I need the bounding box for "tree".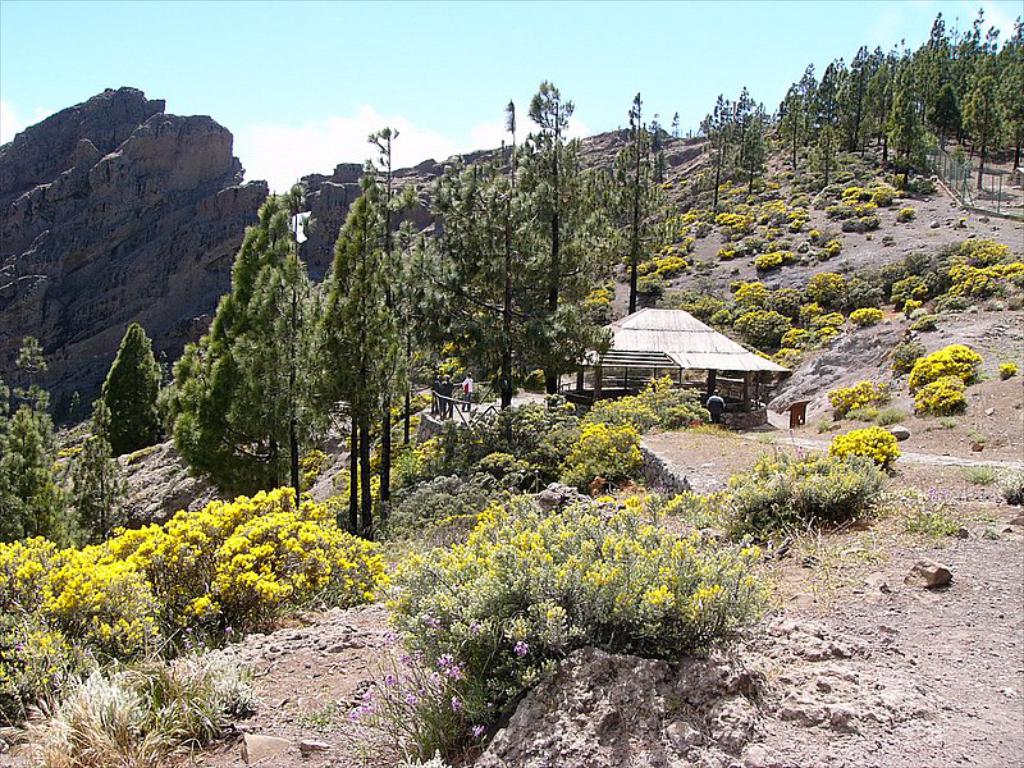
Here it is: locate(888, 27, 929, 187).
